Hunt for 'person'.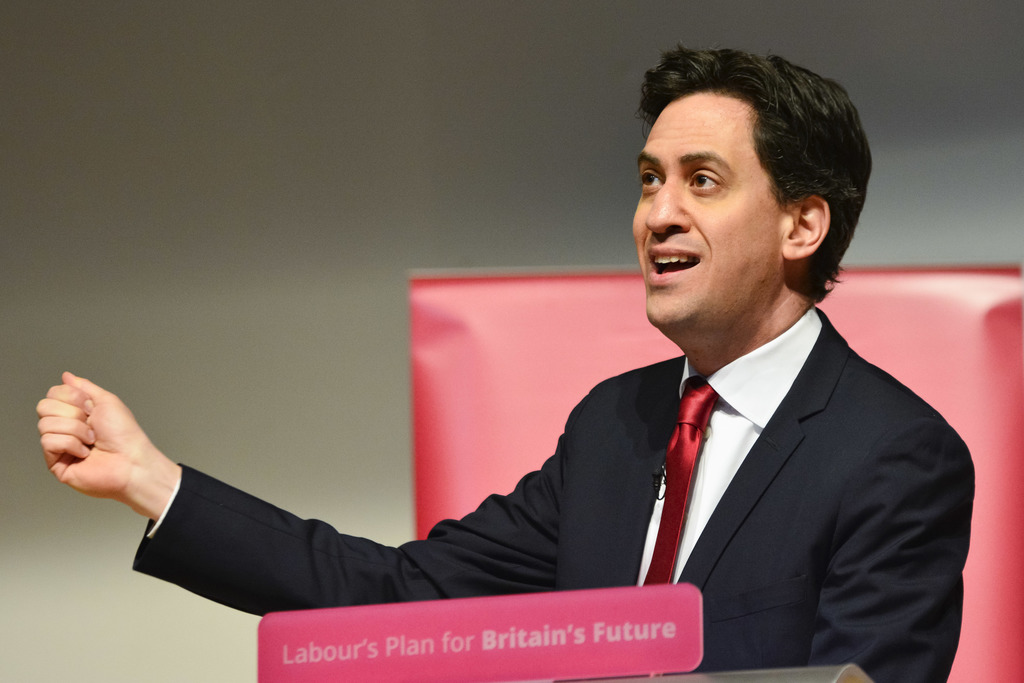
Hunted down at bbox=(35, 52, 964, 682).
